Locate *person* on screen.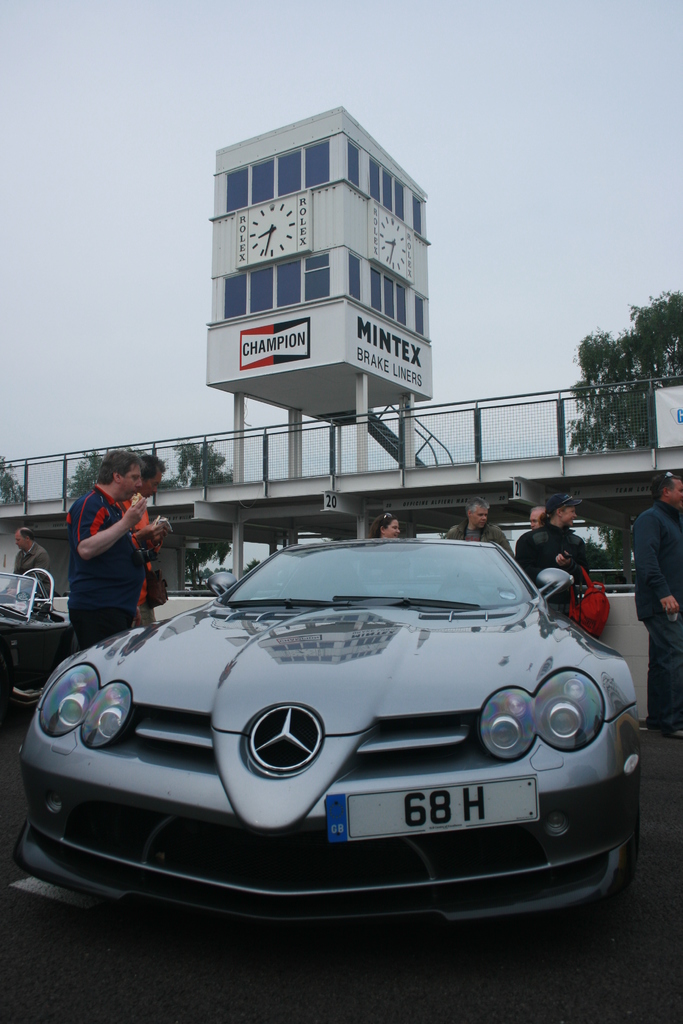
On screen at x1=363, y1=509, x2=400, y2=539.
